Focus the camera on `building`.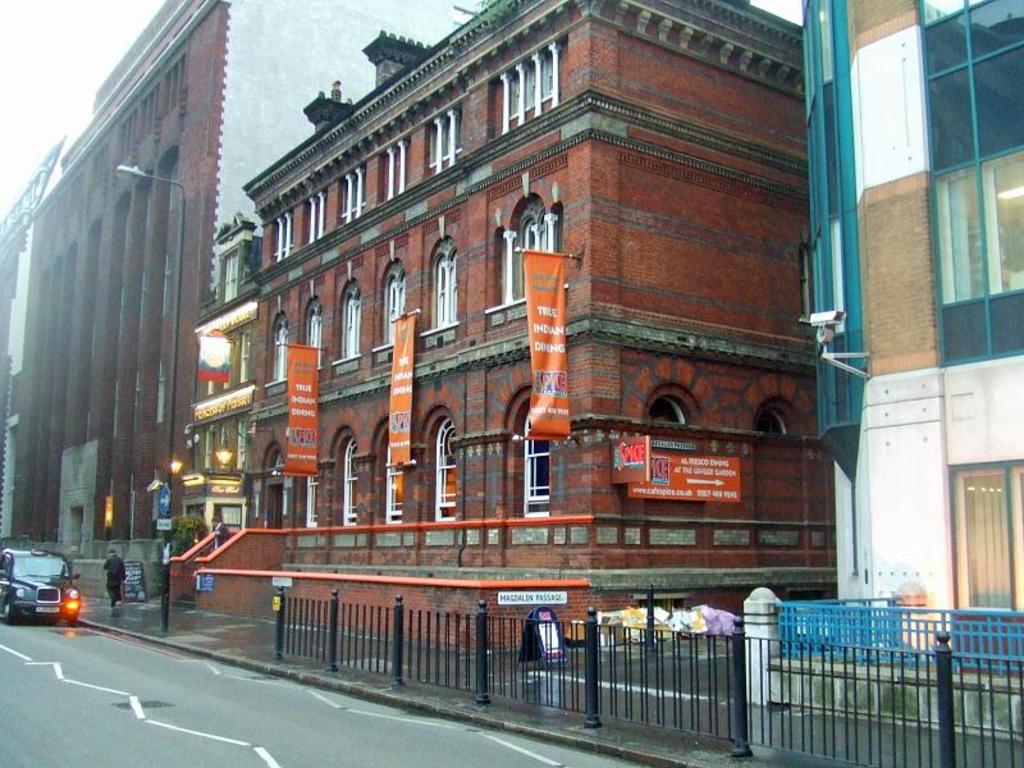
Focus region: l=10, t=0, r=480, b=603.
